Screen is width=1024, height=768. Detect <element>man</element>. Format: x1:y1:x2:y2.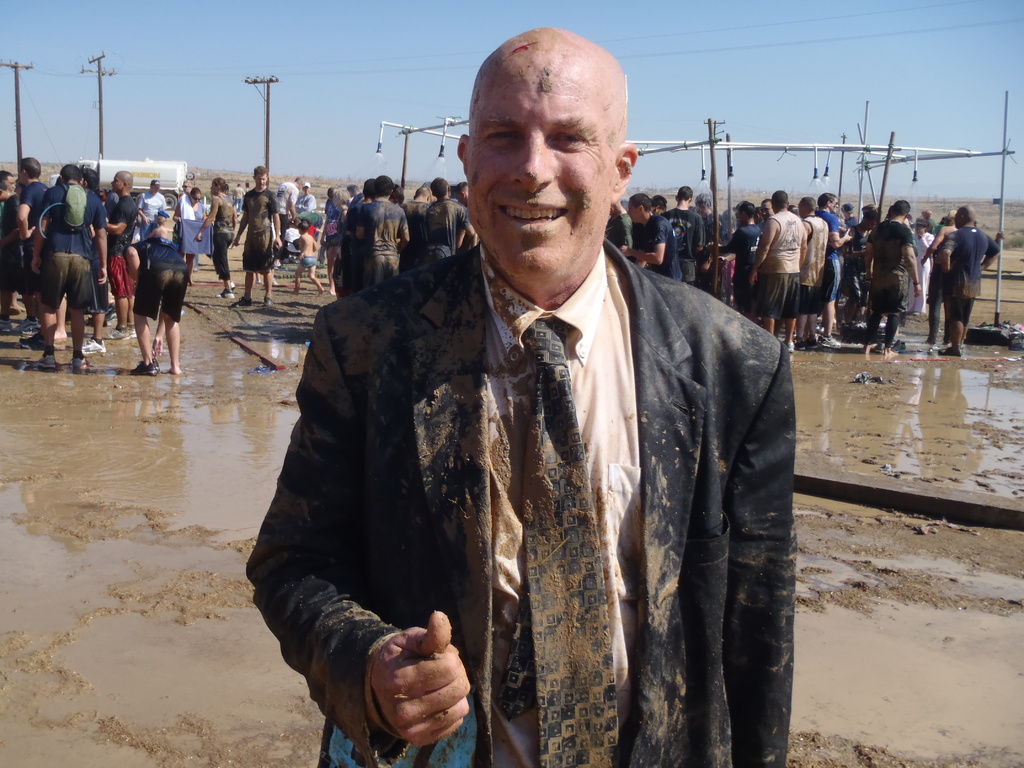
939:204:1000:356.
